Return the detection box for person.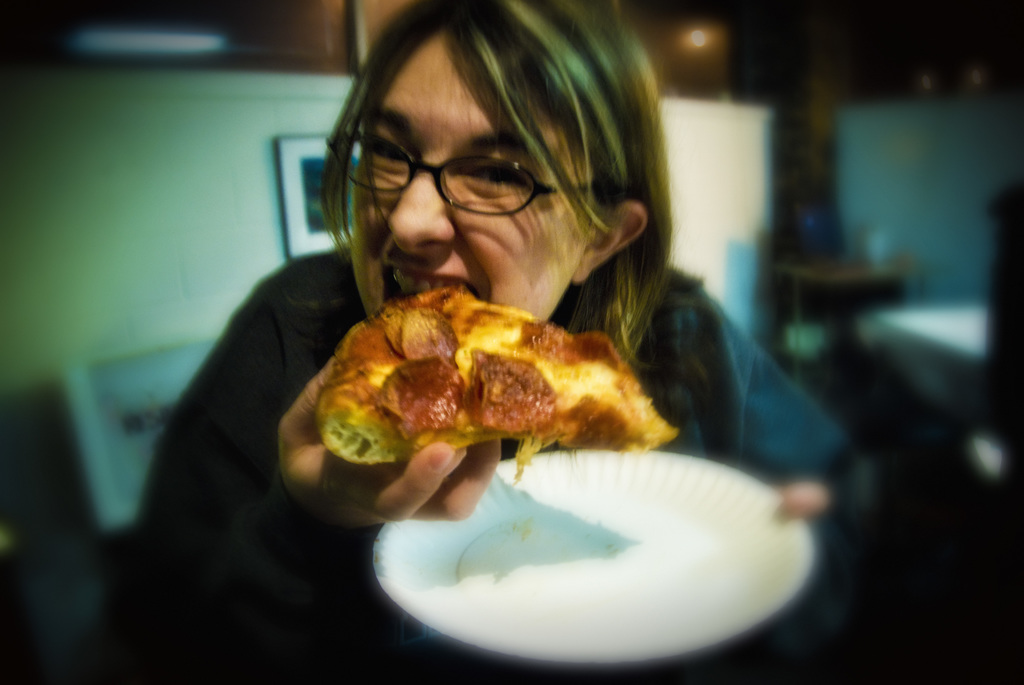
locate(232, 22, 782, 616).
